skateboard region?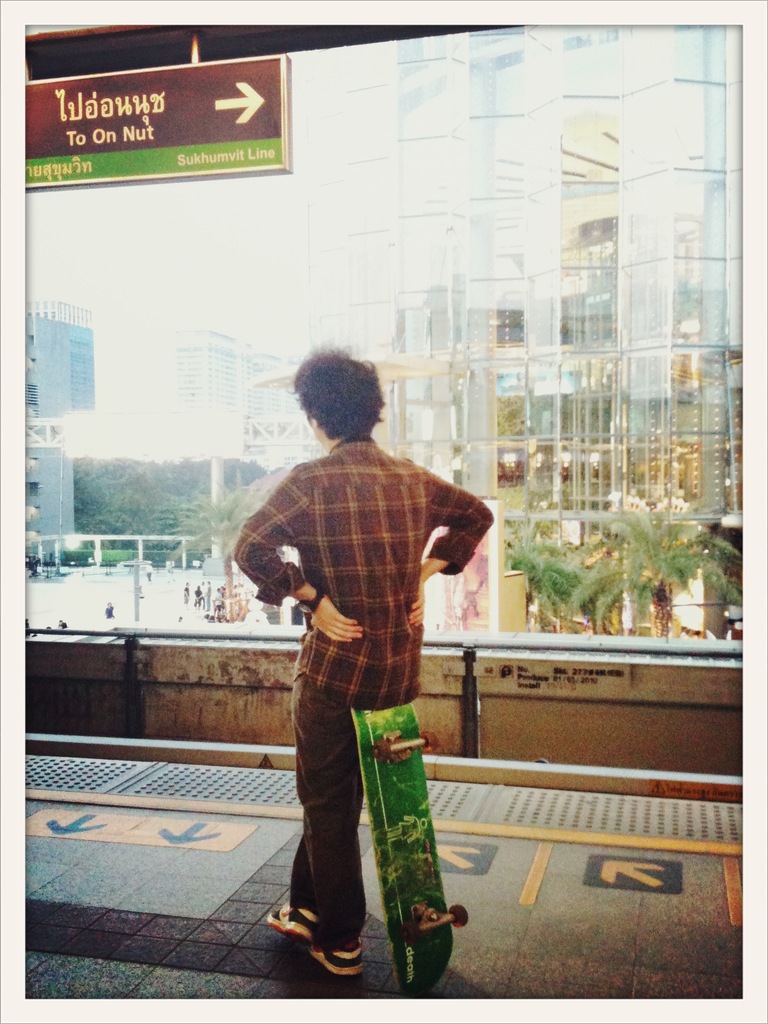
bbox=[351, 705, 469, 997]
